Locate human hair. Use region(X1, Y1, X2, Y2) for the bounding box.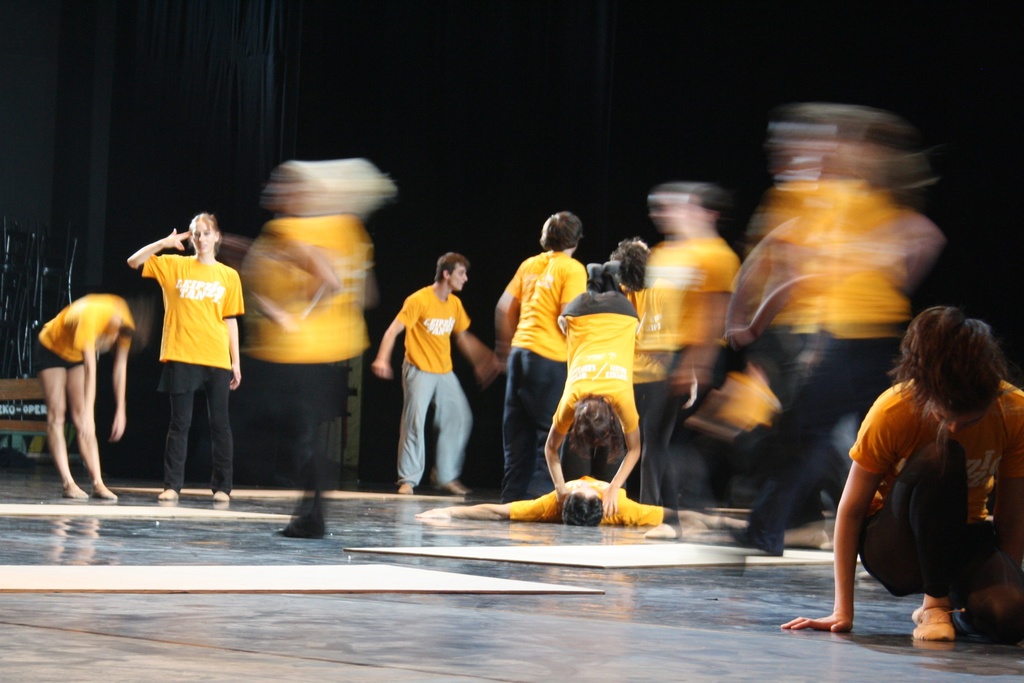
region(434, 251, 467, 281).
